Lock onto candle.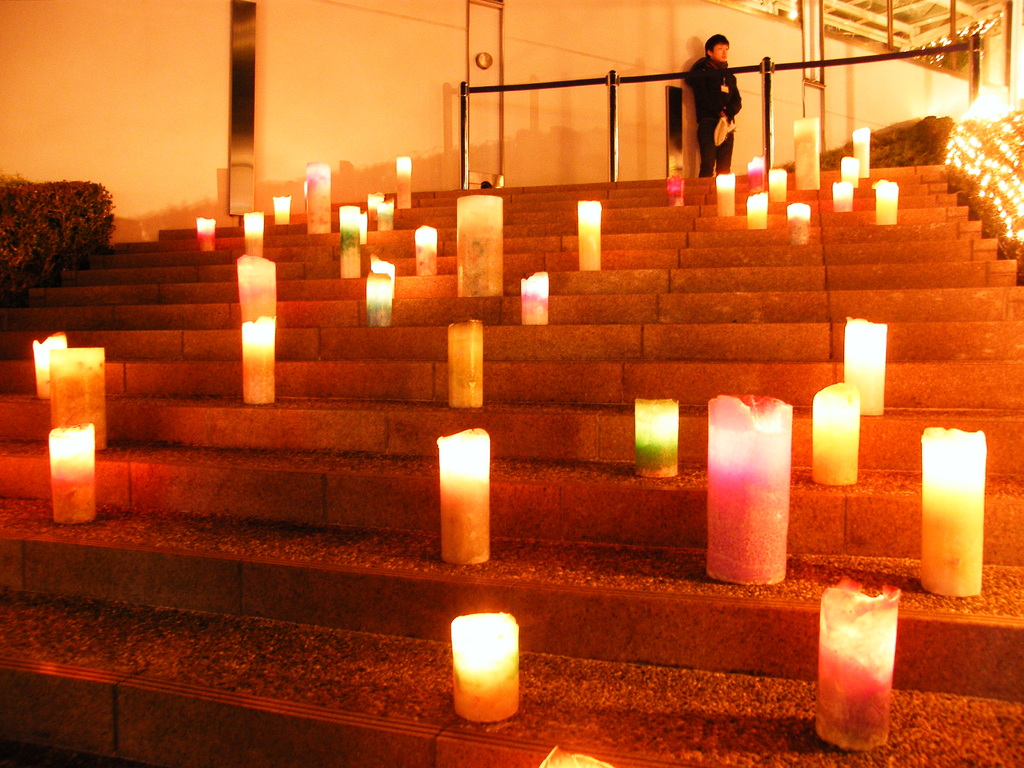
Locked: x1=716 y1=171 x2=738 y2=218.
